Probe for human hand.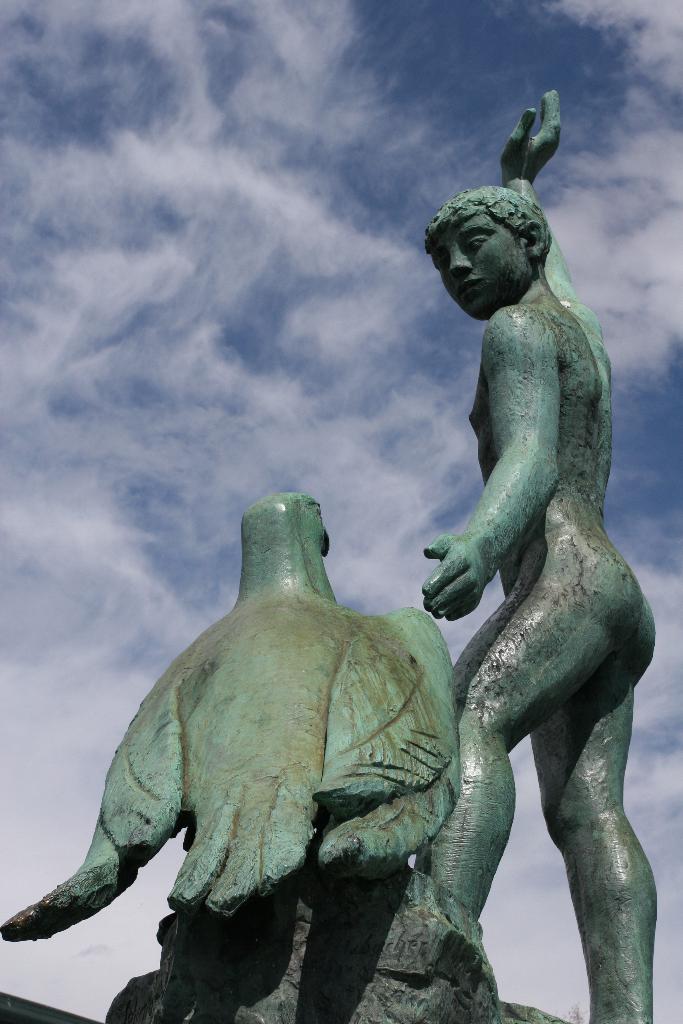
Probe result: region(431, 531, 507, 618).
